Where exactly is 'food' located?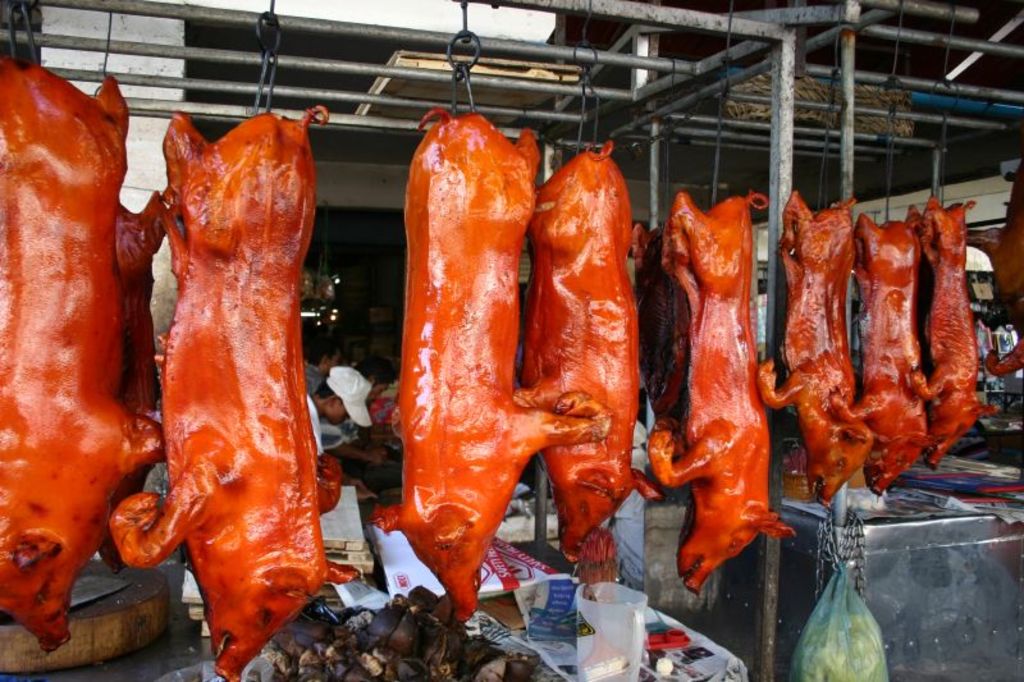
Its bounding box is rect(95, 186, 165, 581).
